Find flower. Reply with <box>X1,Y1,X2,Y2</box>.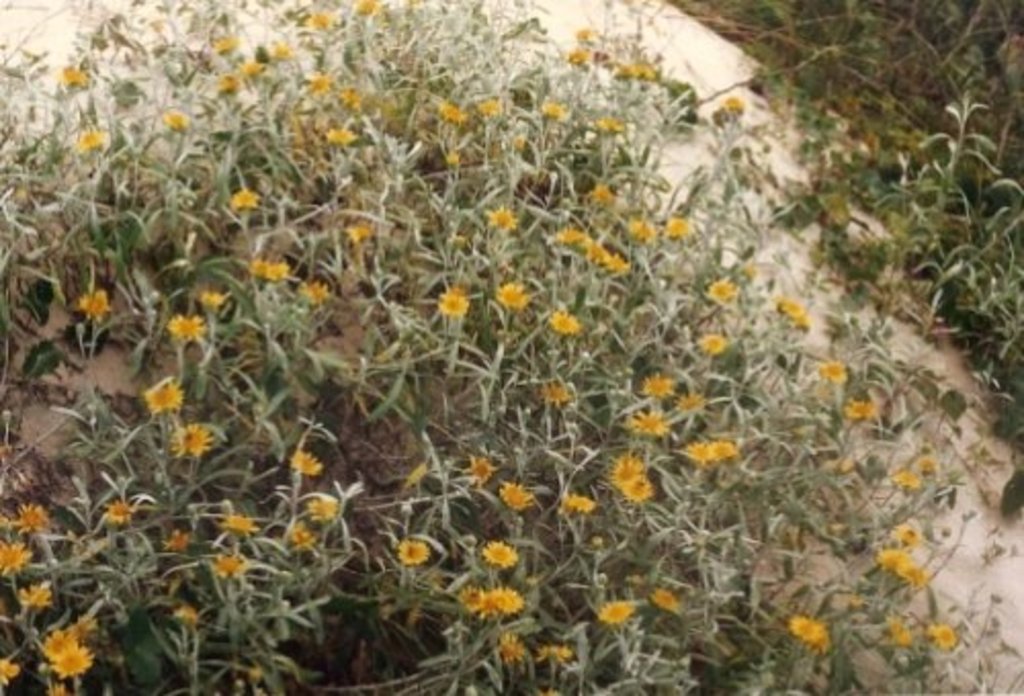
<box>10,508,53,534</box>.
